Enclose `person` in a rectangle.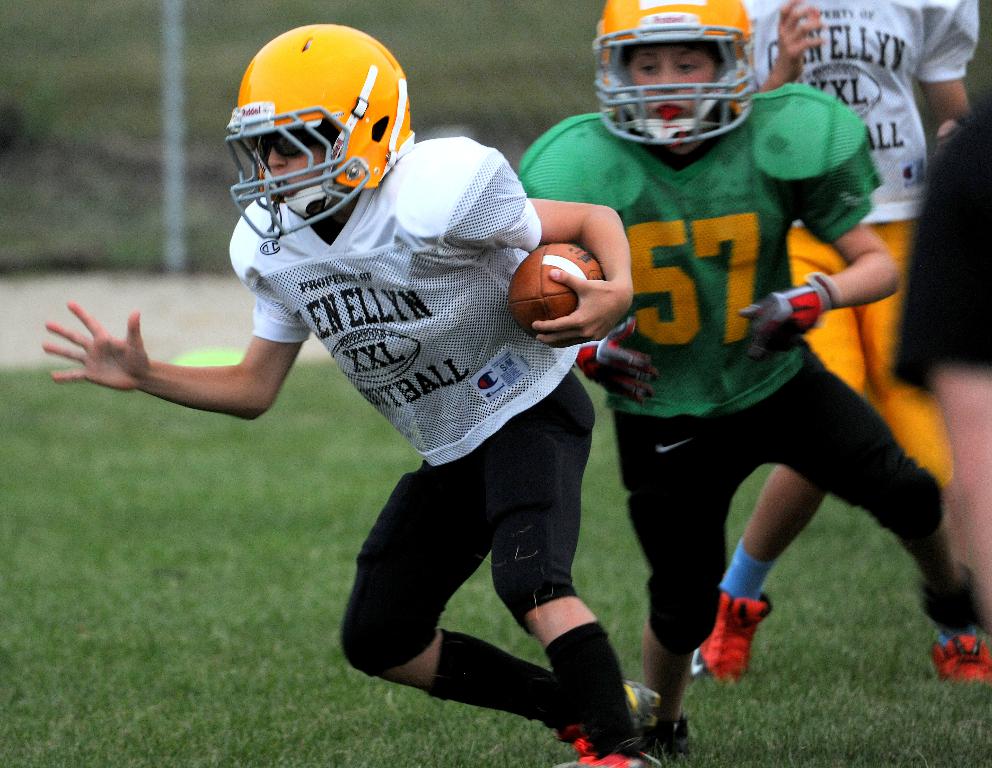
<region>225, 146, 656, 764</region>.
